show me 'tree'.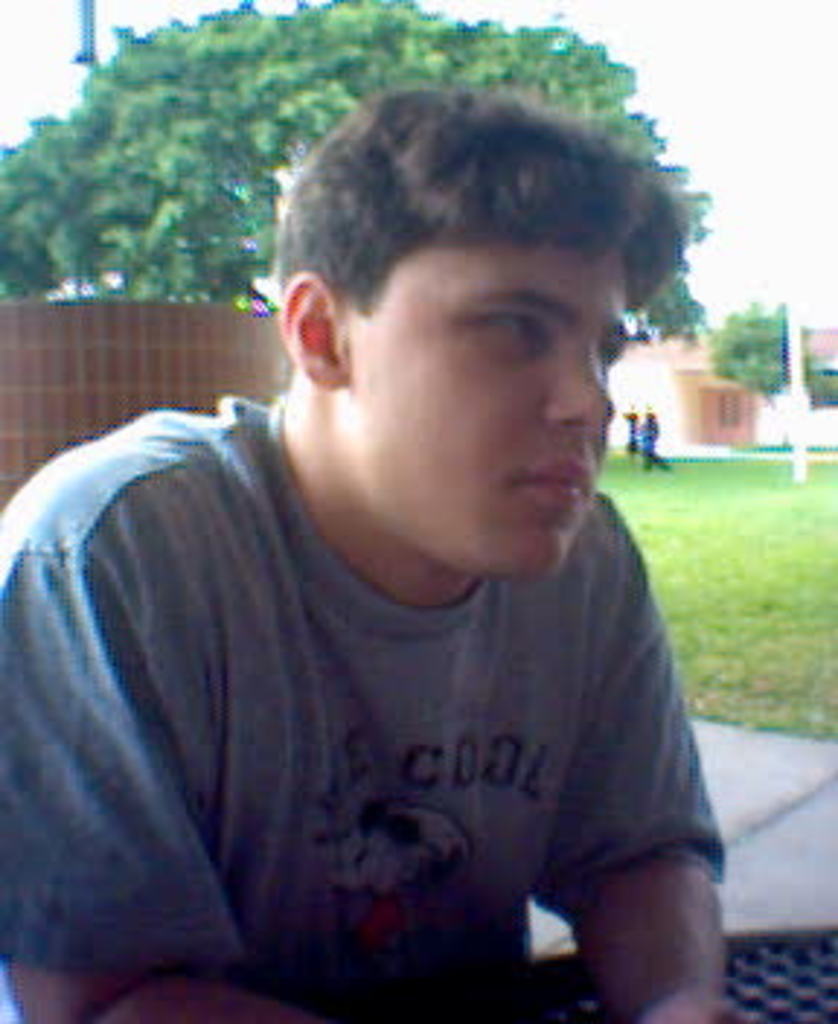
'tree' is here: {"left": 0, "top": 0, "right": 716, "bottom": 340}.
